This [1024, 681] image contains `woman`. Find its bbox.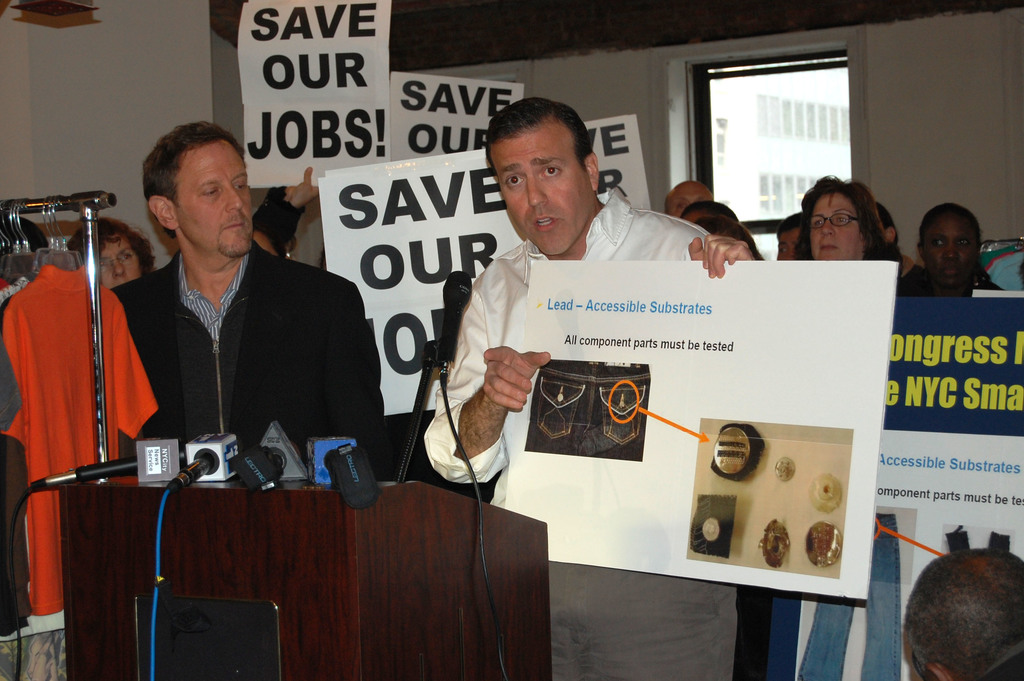
Rect(891, 203, 1016, 311).
